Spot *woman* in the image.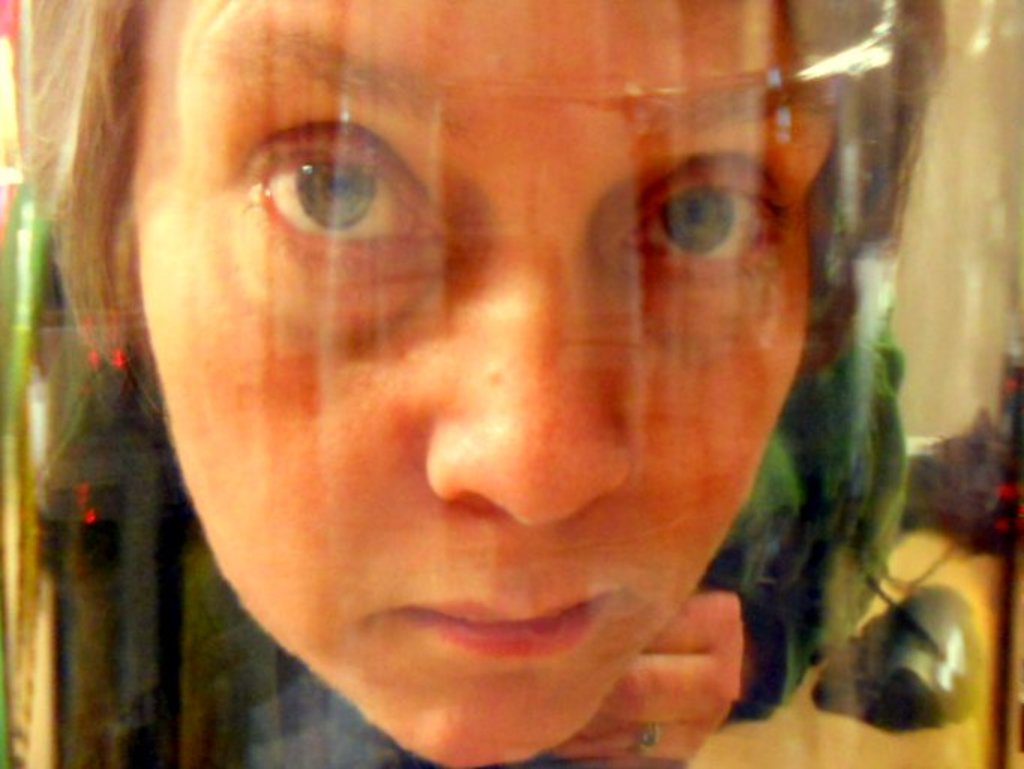
*woman* found at bbox=(0, 21, 961, 745).
